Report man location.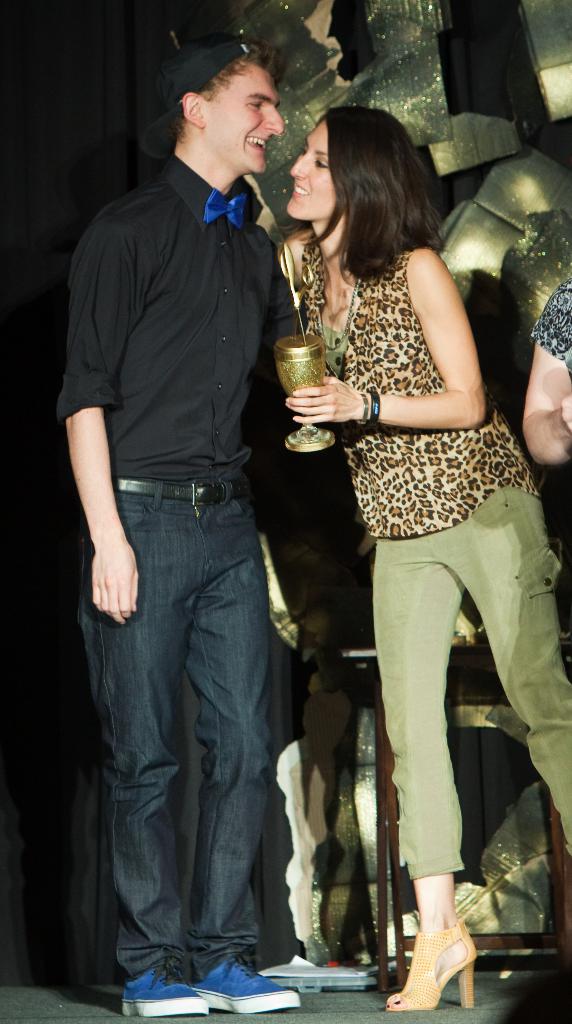
Report: select_region(54, 36, 311, 1023).
